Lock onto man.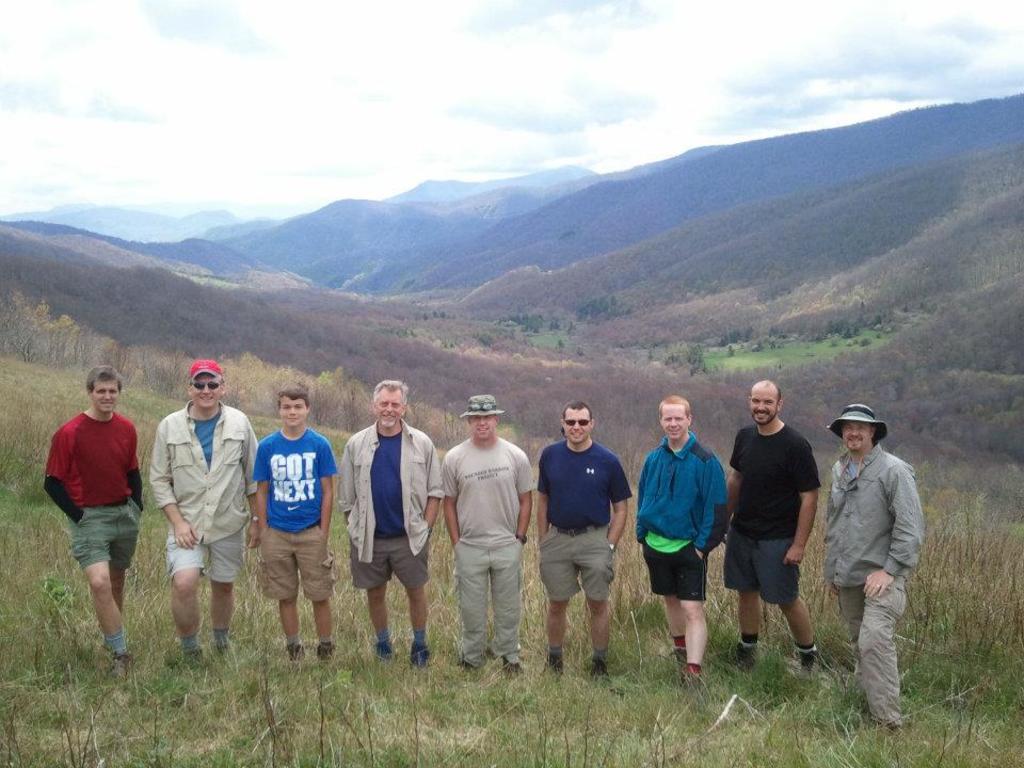
Locked: [819,397,928,717].
